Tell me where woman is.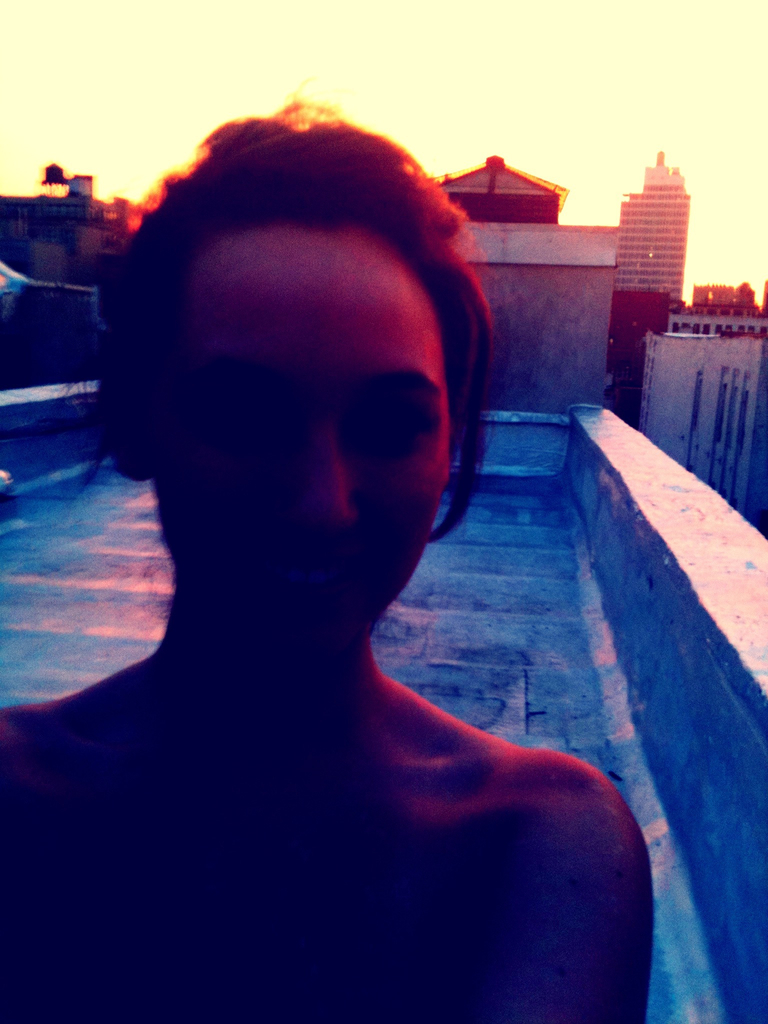
woman is at <box>60,36,637,956</box>.
